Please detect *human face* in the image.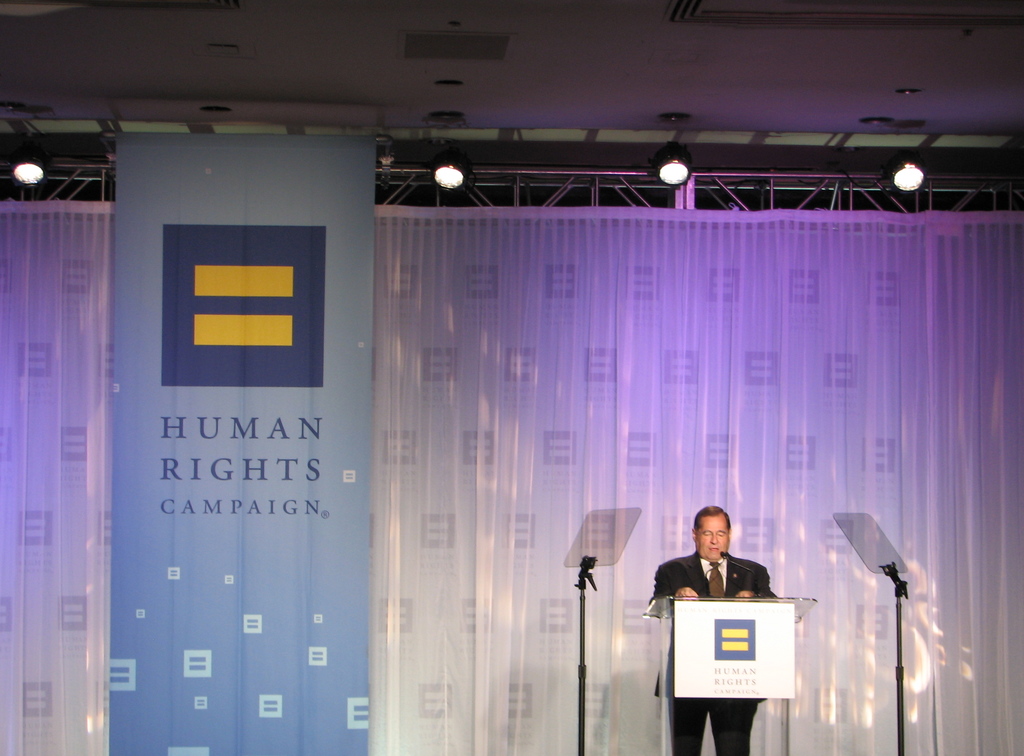
bbox(697, 517, 730, 562).
